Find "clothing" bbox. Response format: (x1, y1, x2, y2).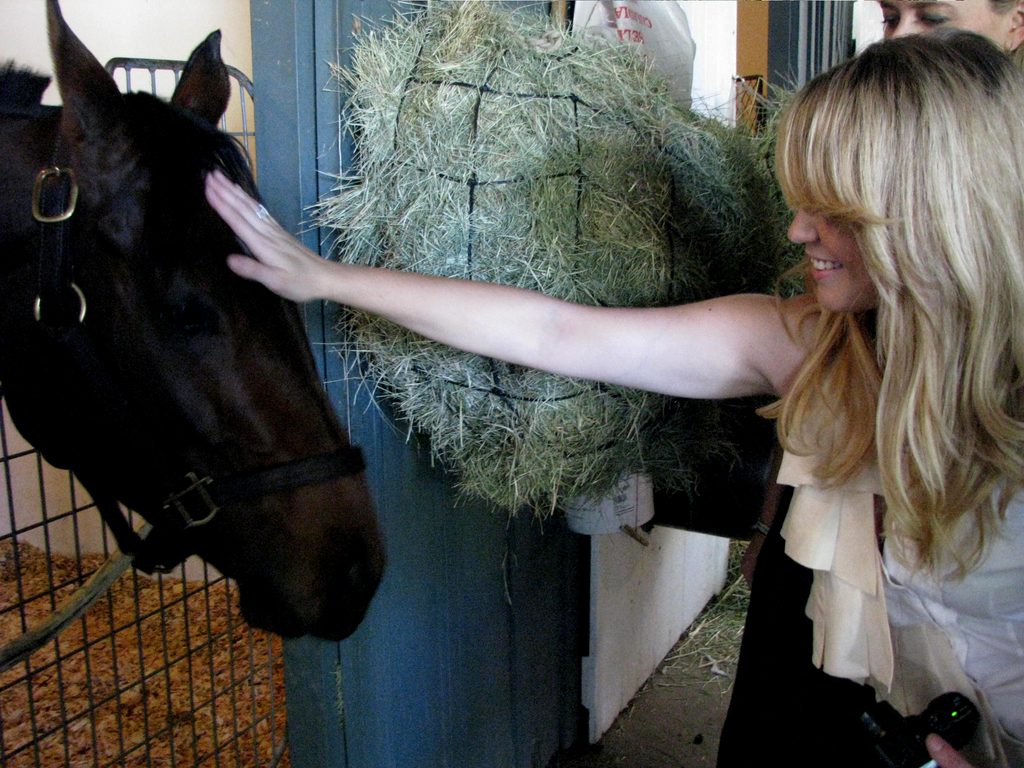
(768, 301, 1023, 767).
